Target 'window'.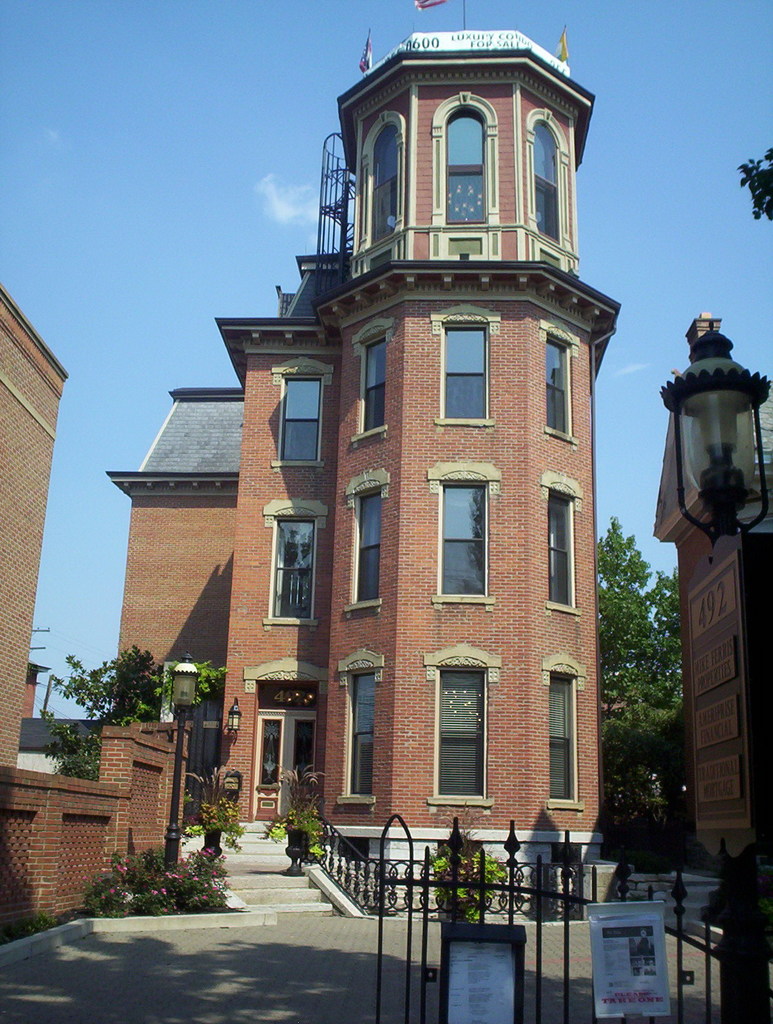
Target region: Rect(345, 675, 380, 797).
